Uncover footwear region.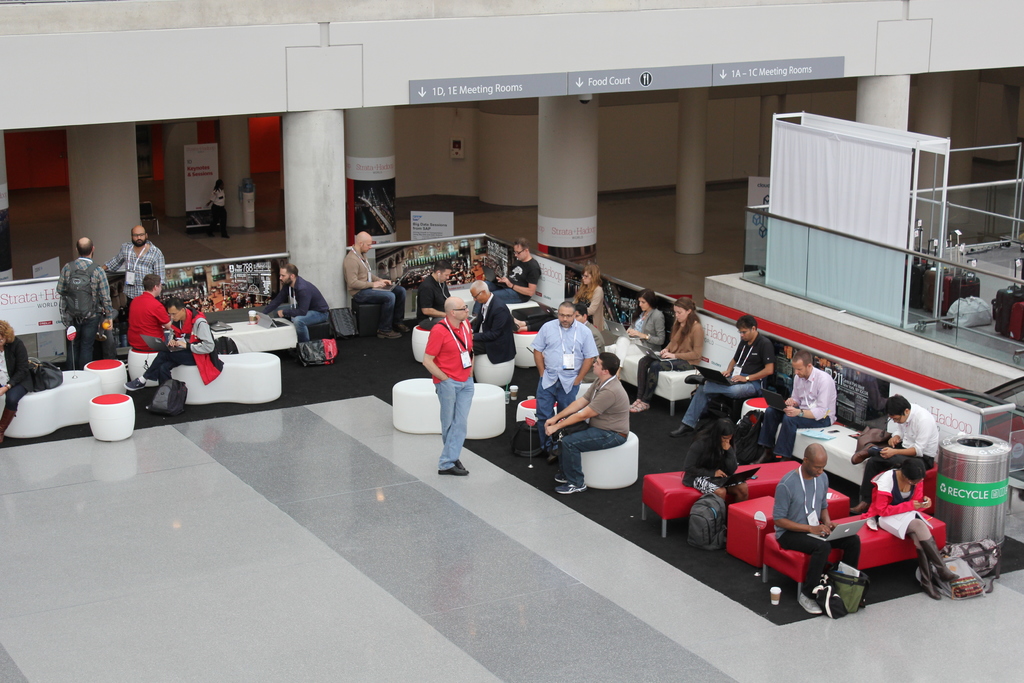
Uncovered: [397, 320, 412, 336].
